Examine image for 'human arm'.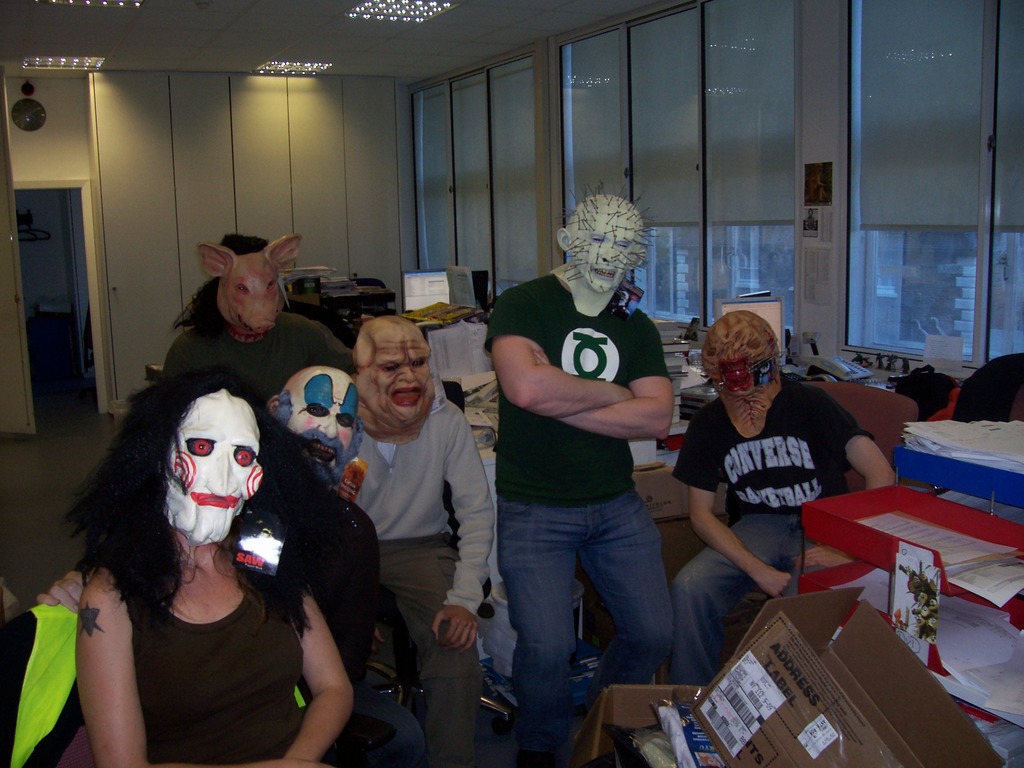
Examination result: box(277, 594, 339, 758).
